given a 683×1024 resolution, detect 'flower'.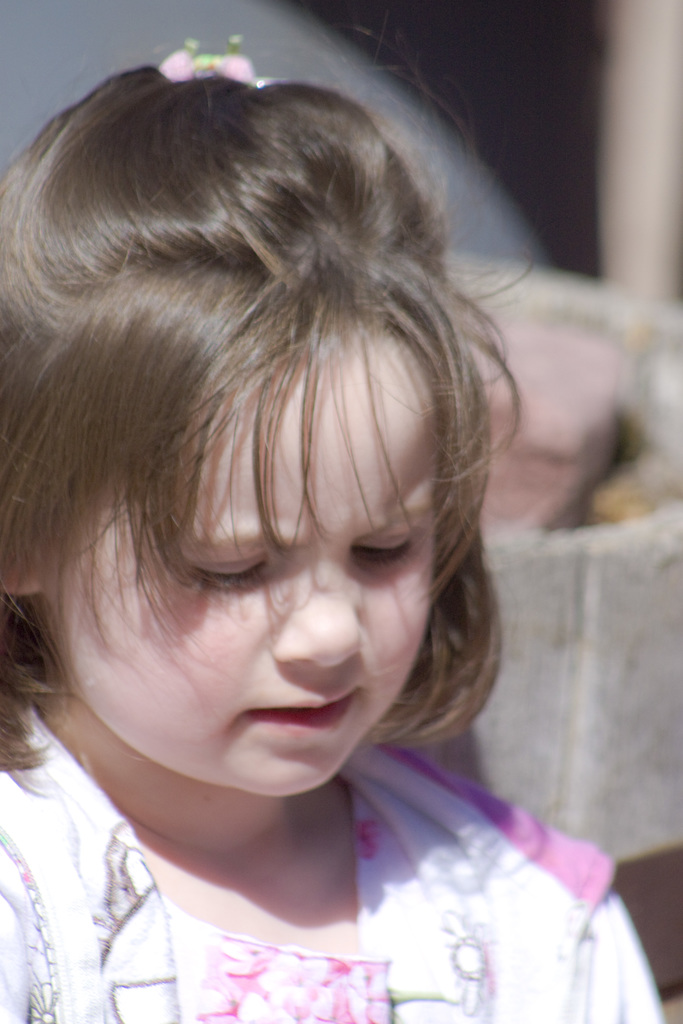
detection(252, 950, 329, 1023).
